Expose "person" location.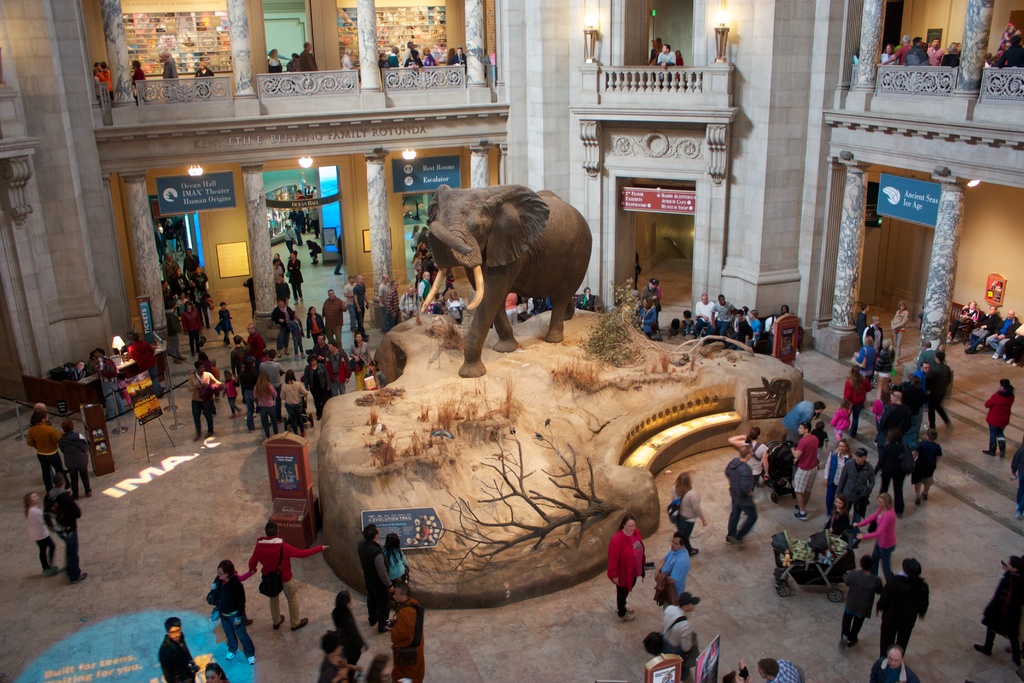
Exposed at <box>733,311,747,343</box>.
